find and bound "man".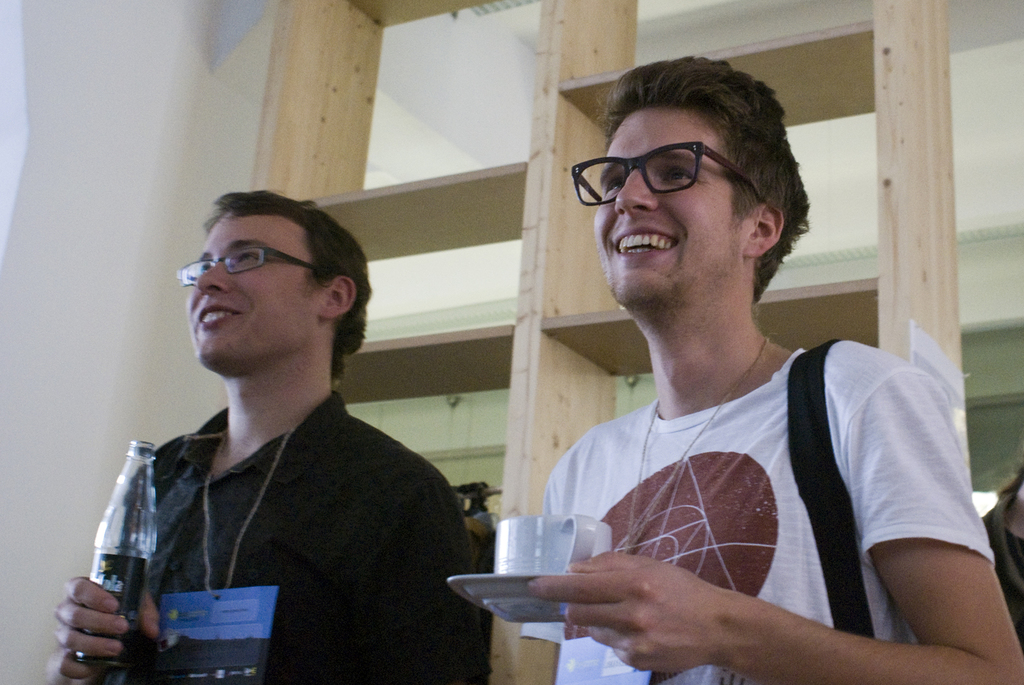
Bound: [x1=79, y1=175, x2=514, y2=664].
